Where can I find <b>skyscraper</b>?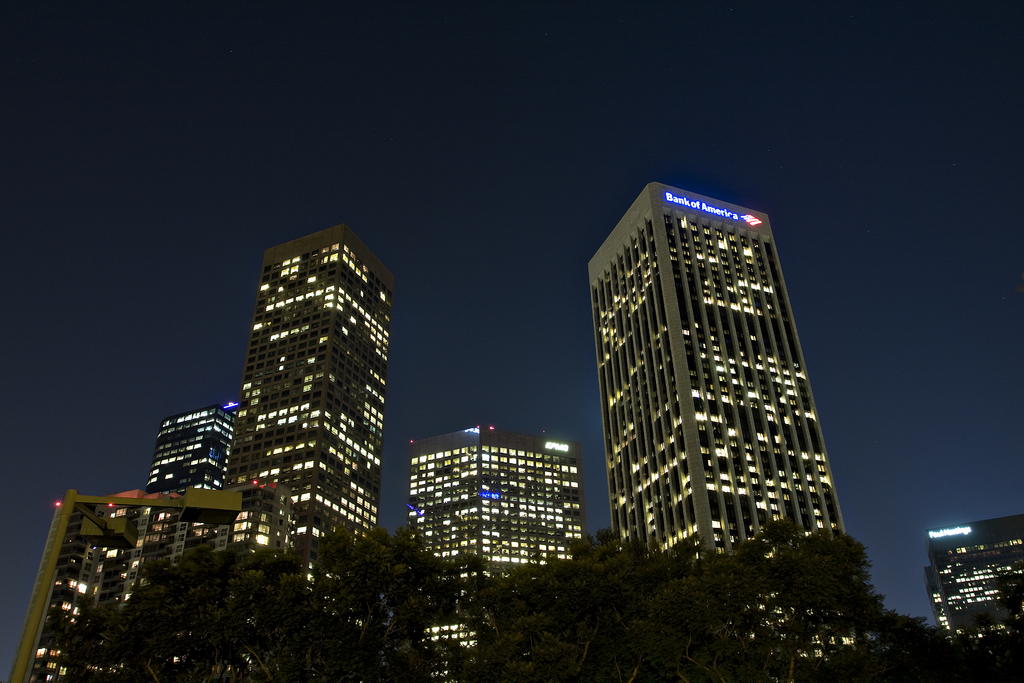
You can find it at box(13, 490, 152, 682).
